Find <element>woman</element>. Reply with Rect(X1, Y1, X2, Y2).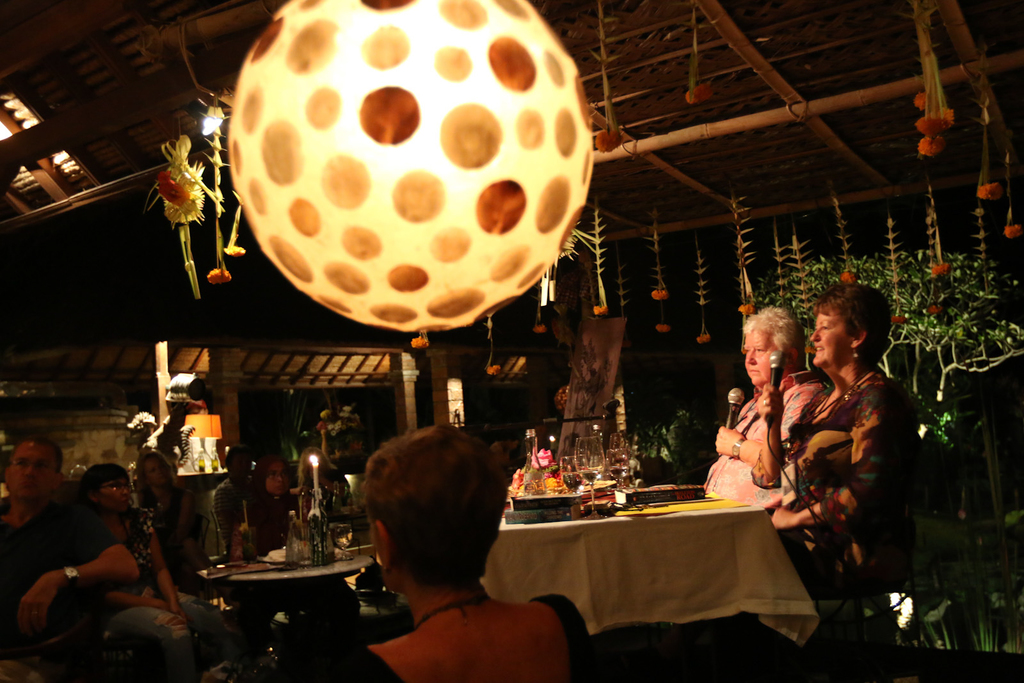
Rect(136, 451, 202, 587).
